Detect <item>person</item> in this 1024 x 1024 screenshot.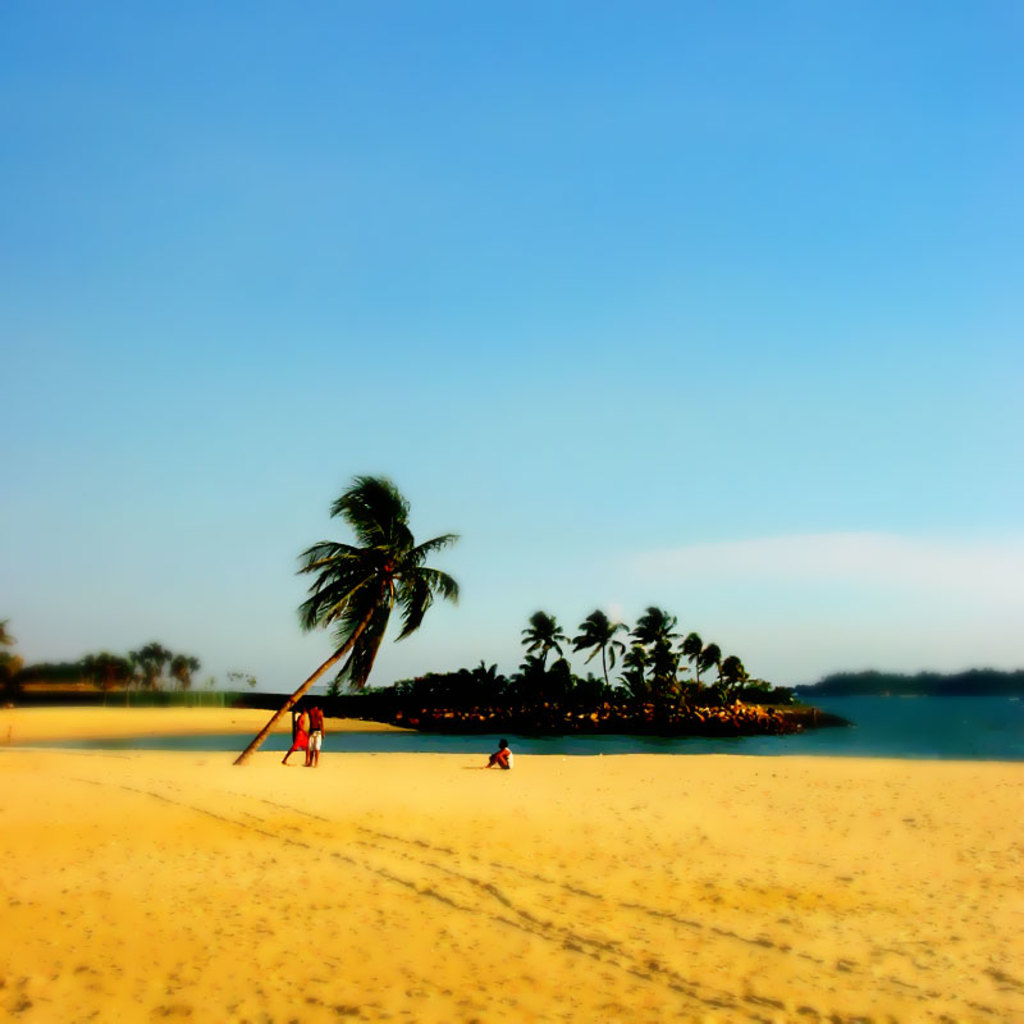
Detection: {"left": 305, "top": 701, "right": 324, "bottom": 764}.
